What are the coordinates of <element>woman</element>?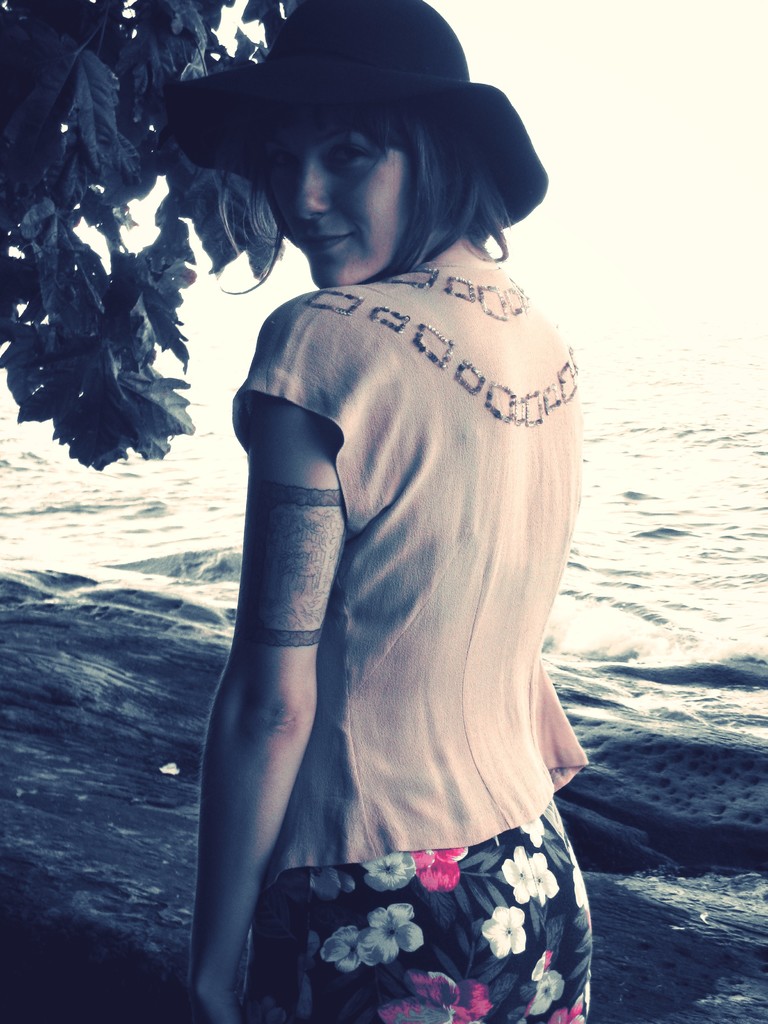
137 6 596 1016.
